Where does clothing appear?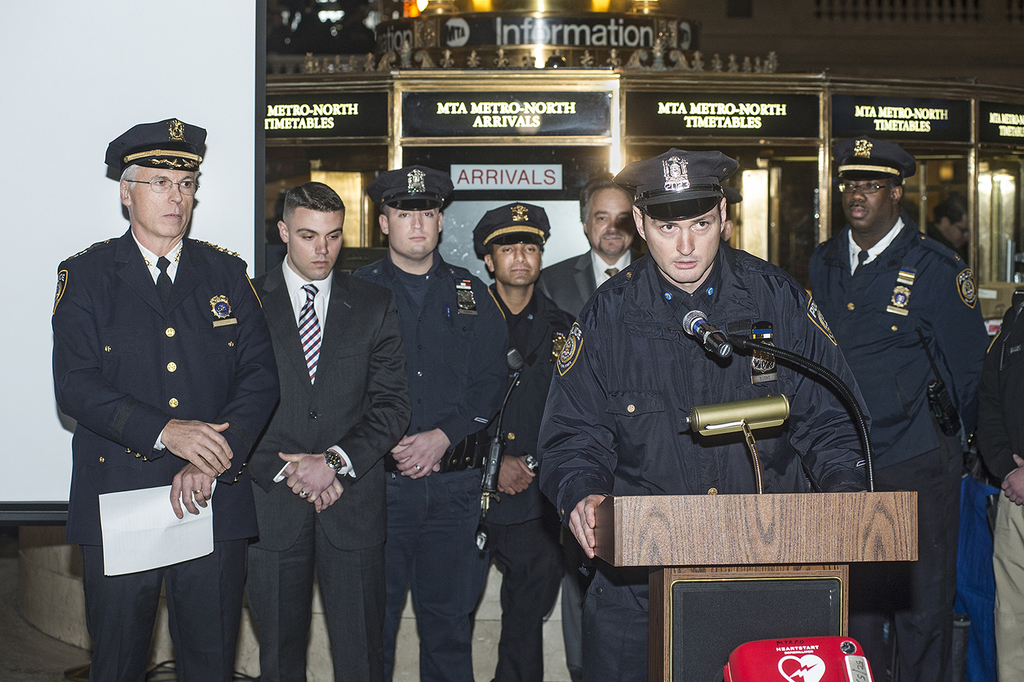
Appears at box=[44, 199, 273, 644].
